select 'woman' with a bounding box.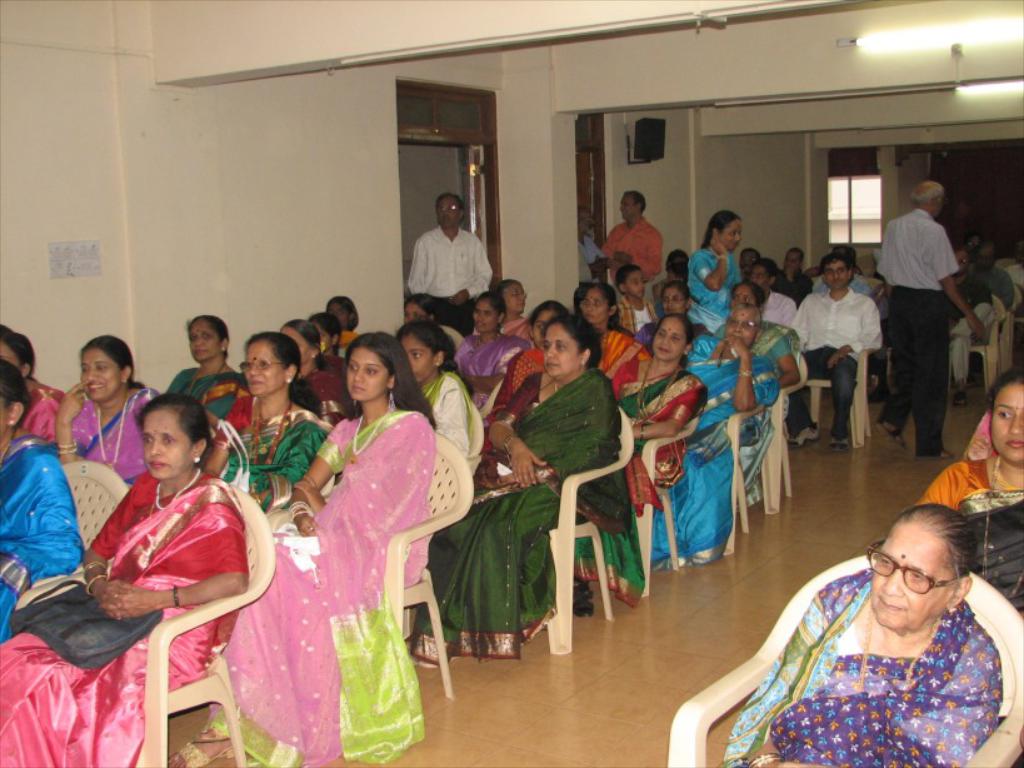
box(709, 283, 801, 374).
